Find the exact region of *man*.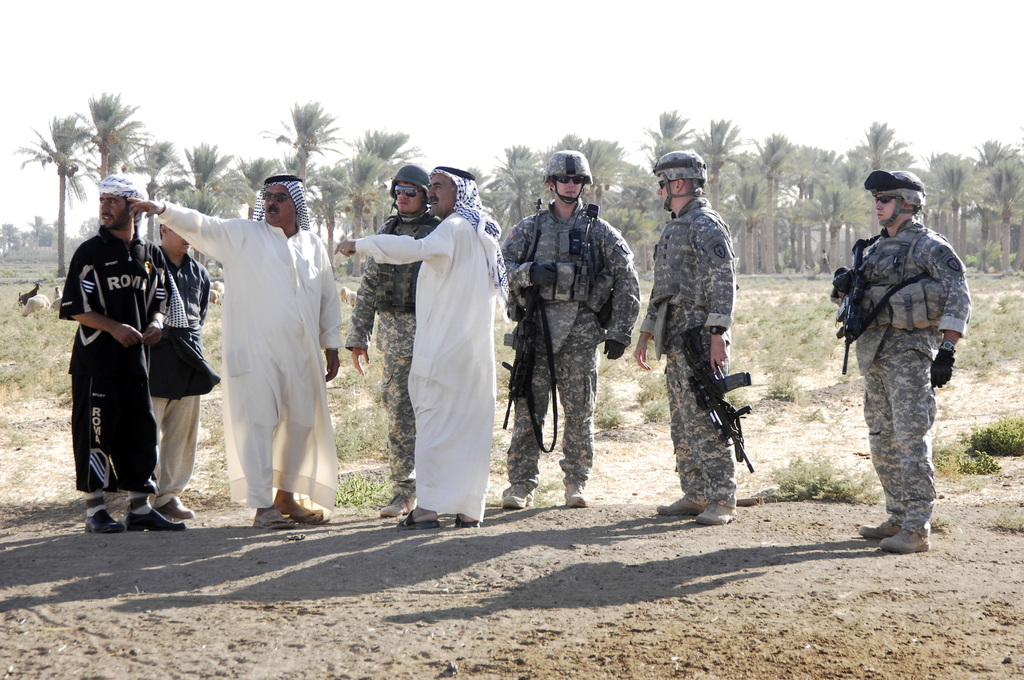
Exact region: l=58, t=175, r=184, b=531.
